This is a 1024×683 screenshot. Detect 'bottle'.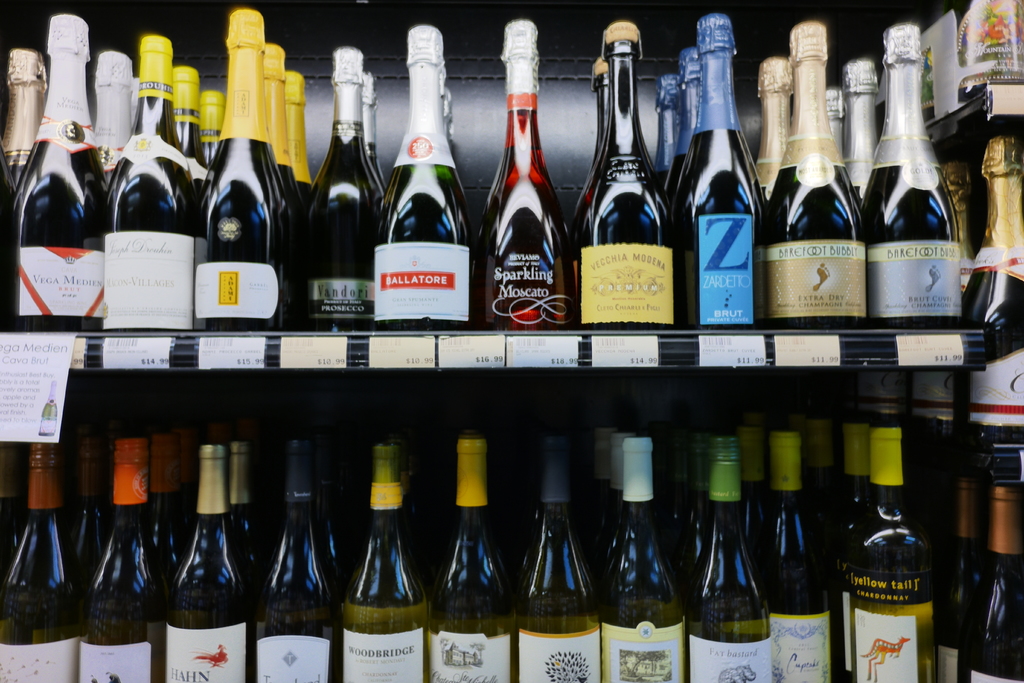
bbox=(109, 41, 198, 338).
